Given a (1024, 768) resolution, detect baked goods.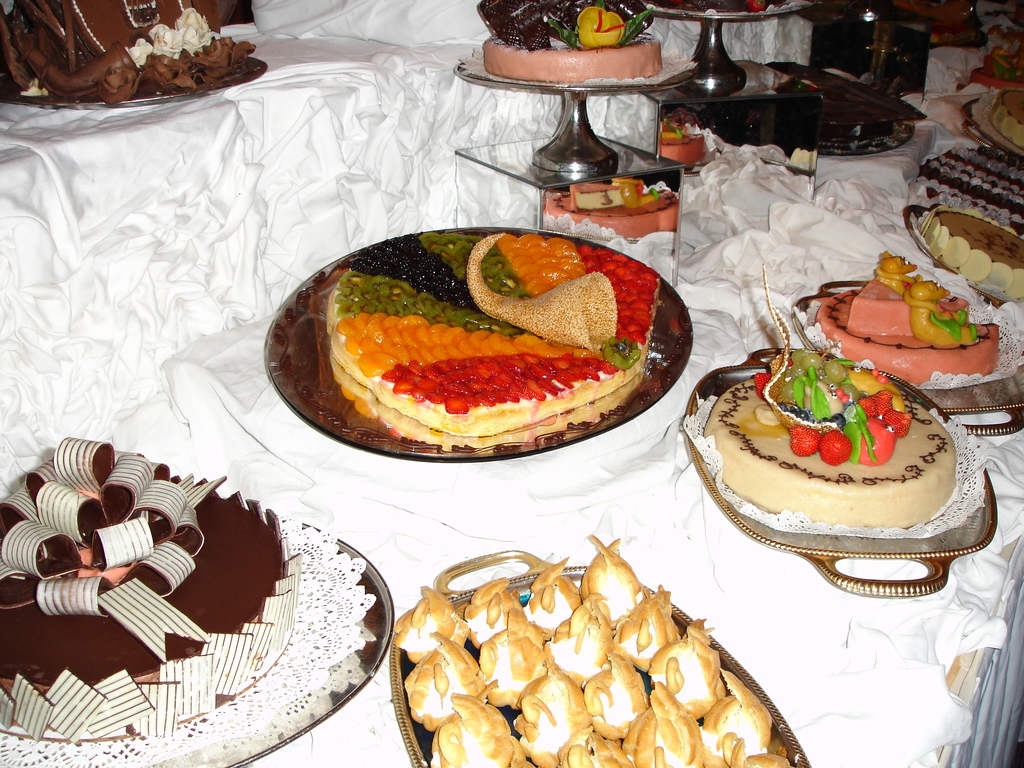
<bbox>472, 0, 668, 81</bbox>.
